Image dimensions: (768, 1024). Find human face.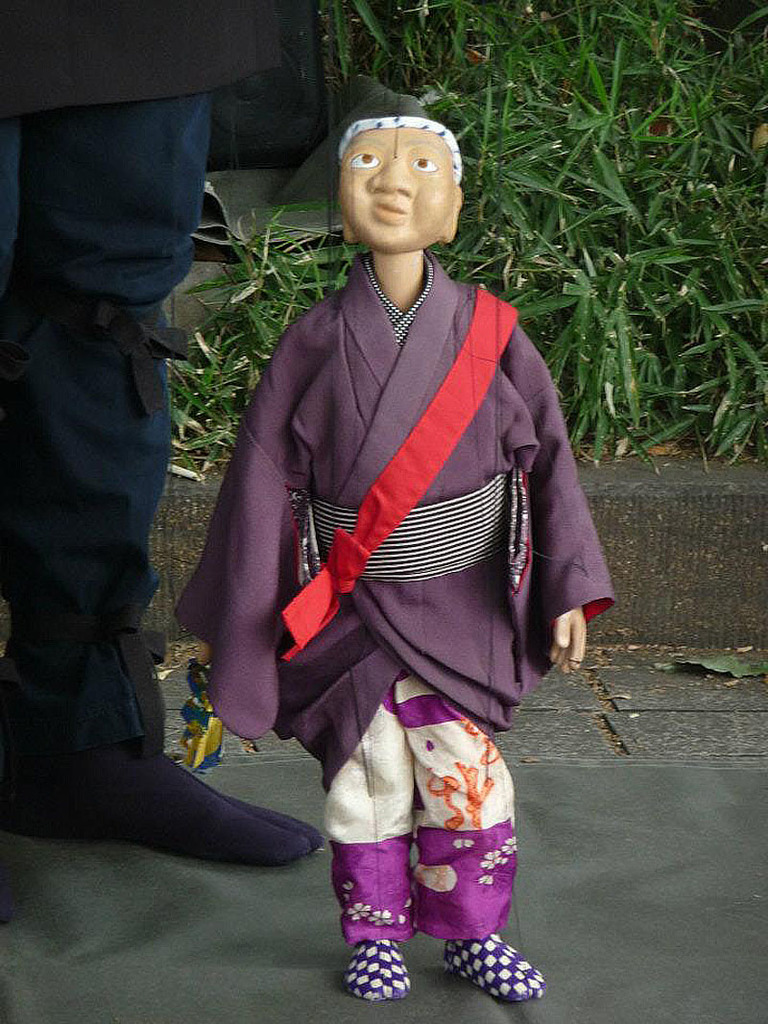
l=334, t=128, r=453, b=249.
